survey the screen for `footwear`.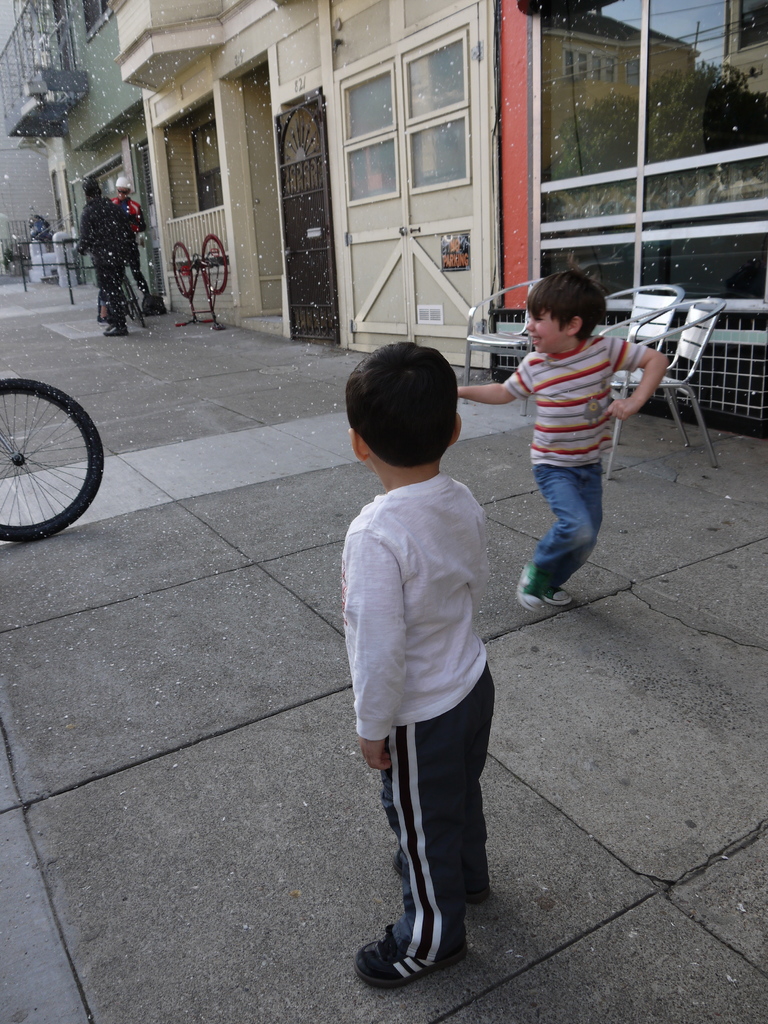
Survey found: l=513, t=563, r=540, b=613.
